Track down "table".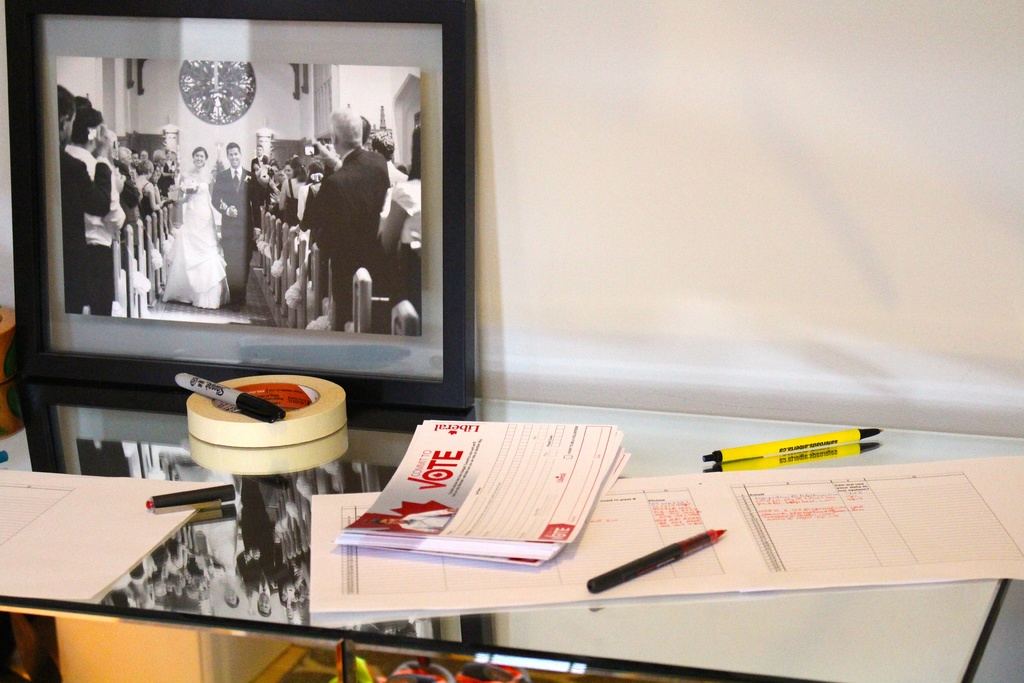
Tracked to <region>0, 429, 1023, 682</region>.
